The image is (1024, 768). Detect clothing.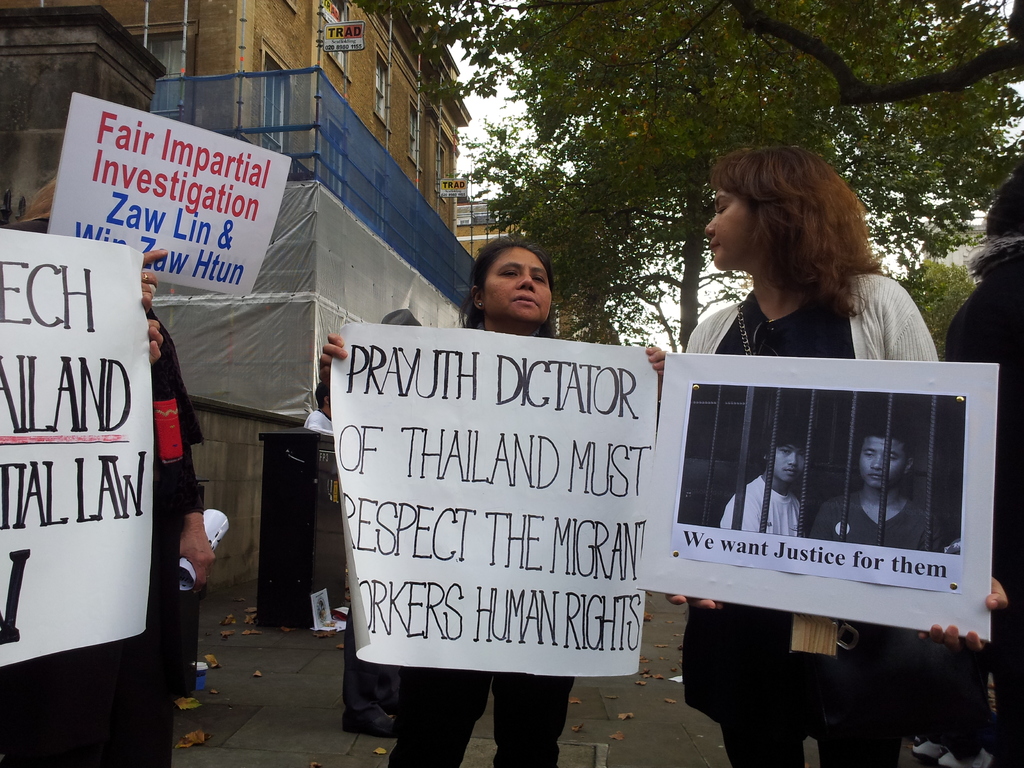
Detection: (387,321,575,767).
